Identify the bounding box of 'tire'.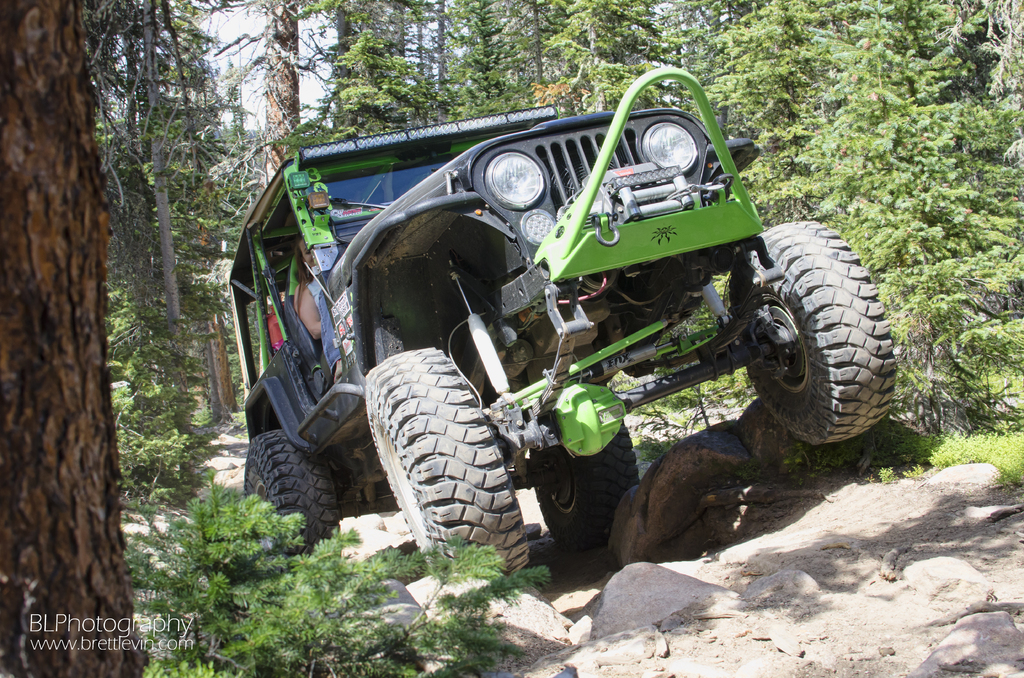
select_region(733, 213, 881, 448).
